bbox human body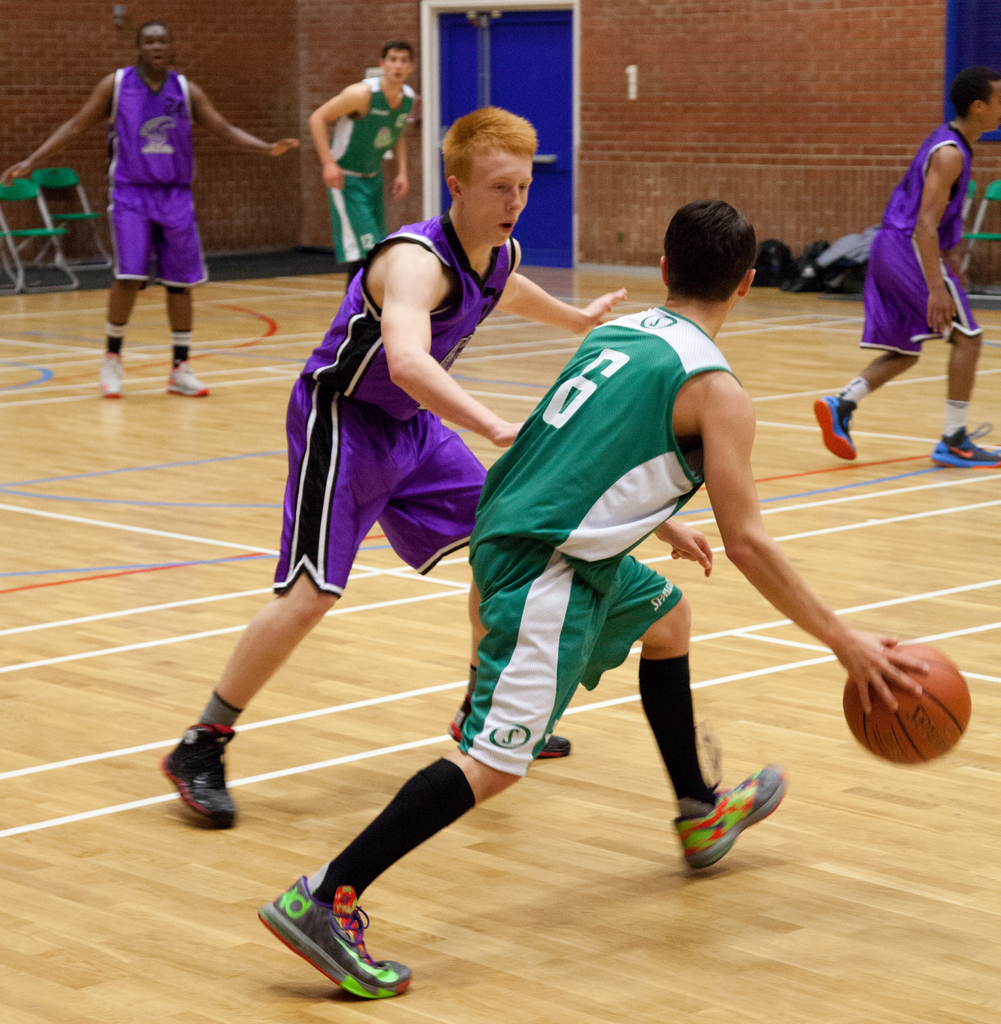
(158, 101, 637, 839)
